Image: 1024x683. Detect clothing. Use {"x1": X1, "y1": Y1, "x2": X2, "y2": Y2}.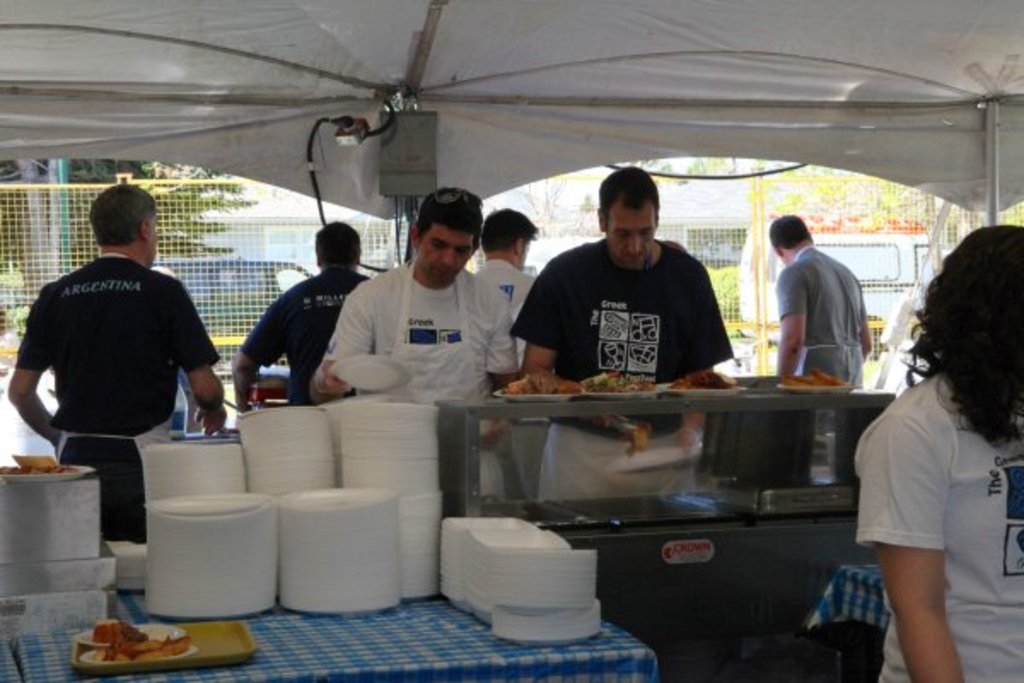
{"x1": 17, "y1": 253, "x2": 218, "y2": 536}.
